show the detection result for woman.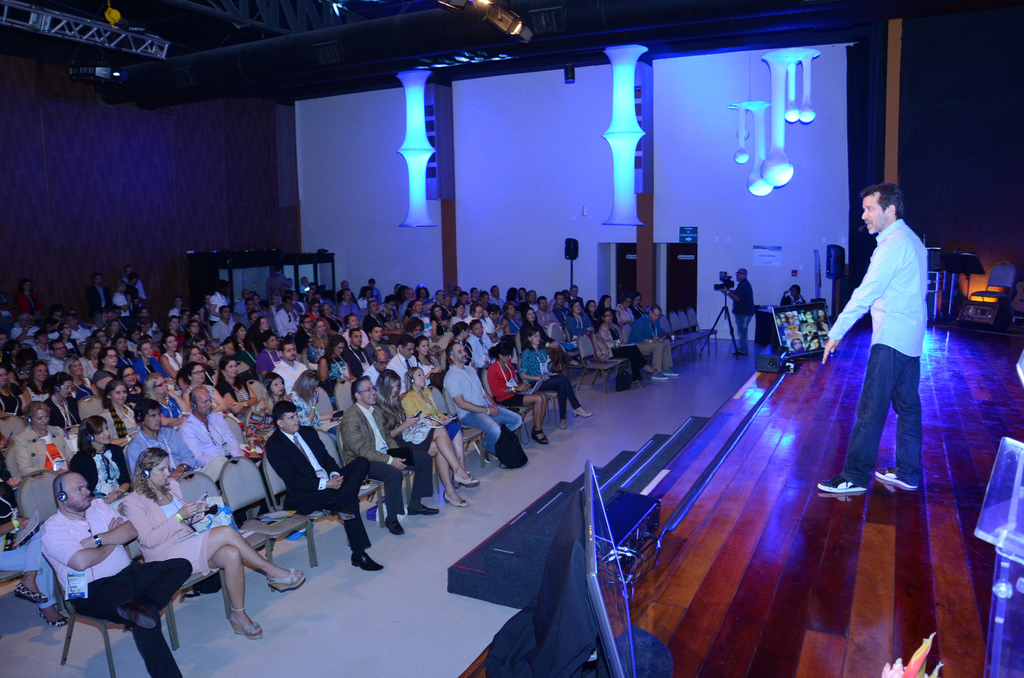
Rect(152, 378, 188, 428).
